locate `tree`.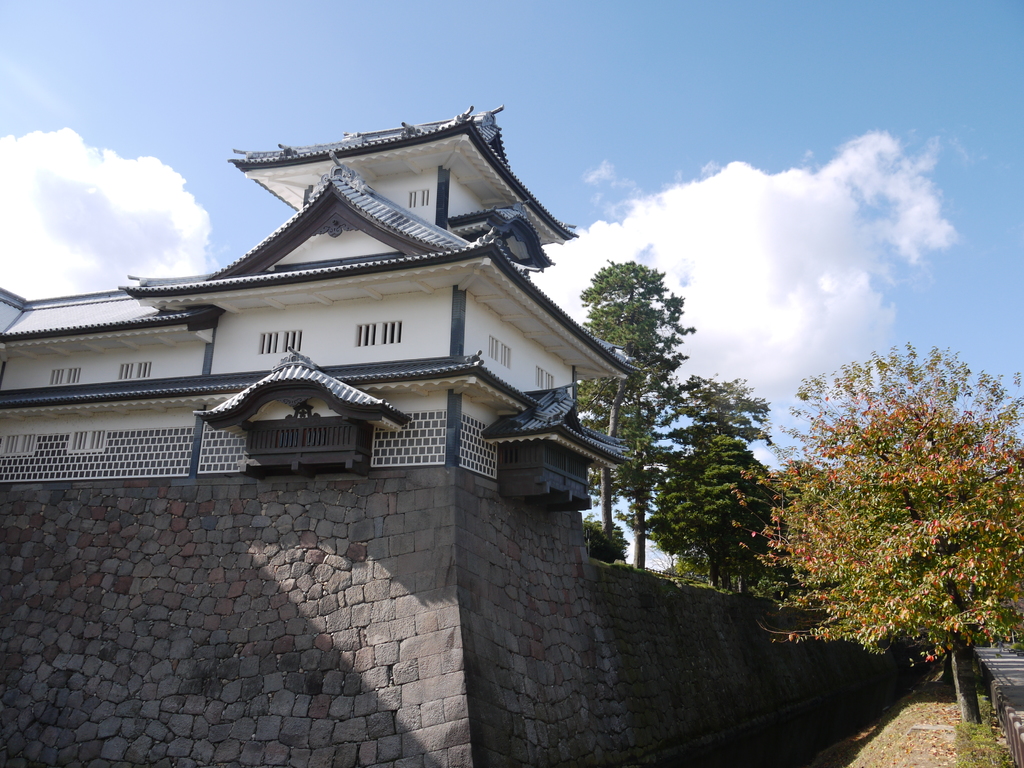
Bounding box: box=[761, 310, 1005, 689].
